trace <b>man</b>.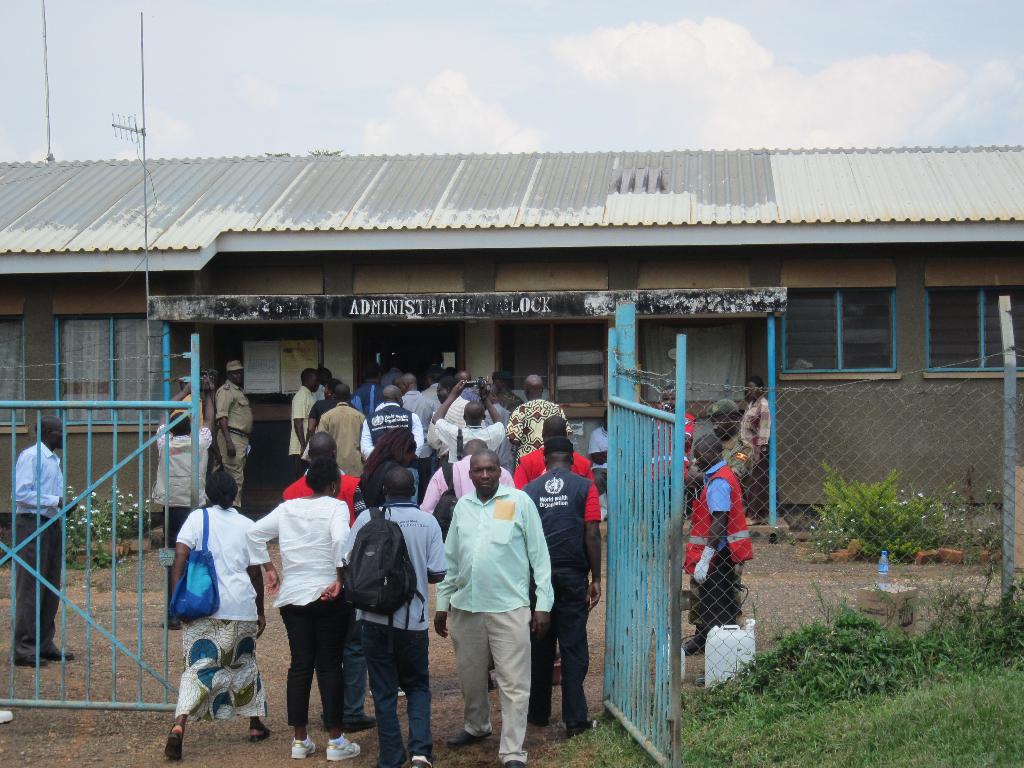
Traced to (426,385,501,454).
